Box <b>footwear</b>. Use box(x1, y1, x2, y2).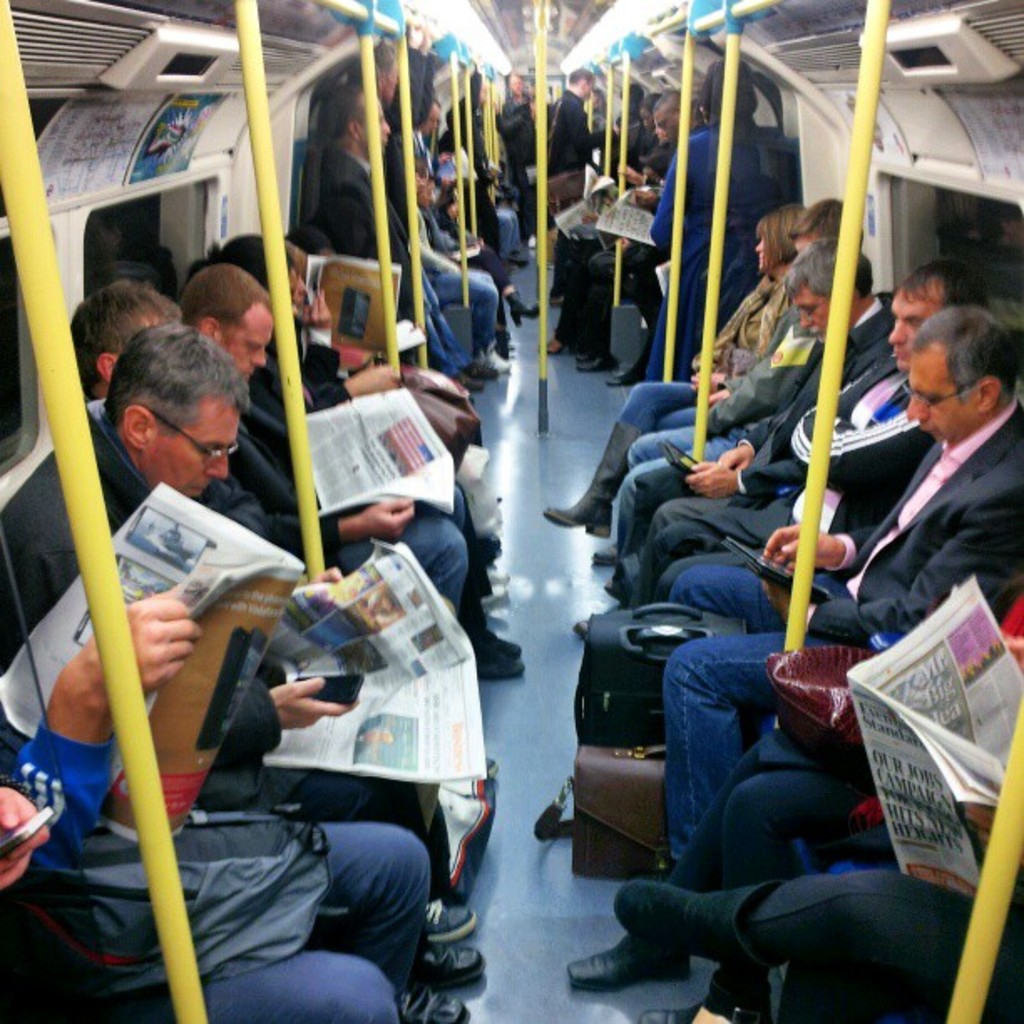
box(392, 986, 479, 1022).
